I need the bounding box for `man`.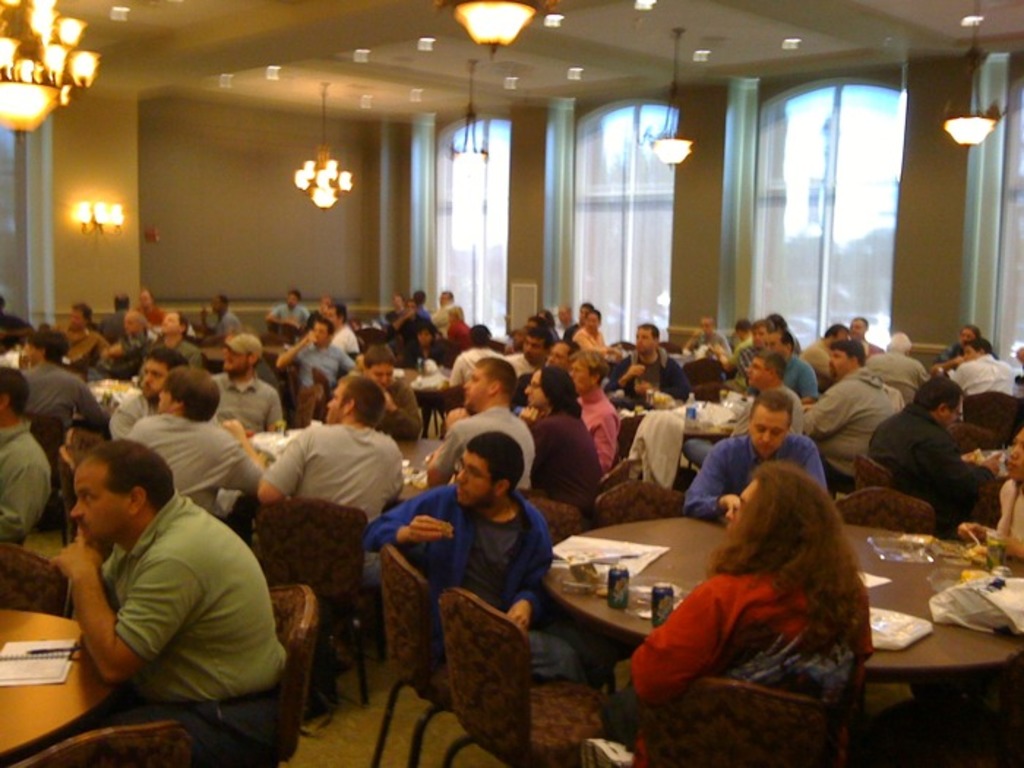
Here it is: BBox(126, 366, 266, 522).
